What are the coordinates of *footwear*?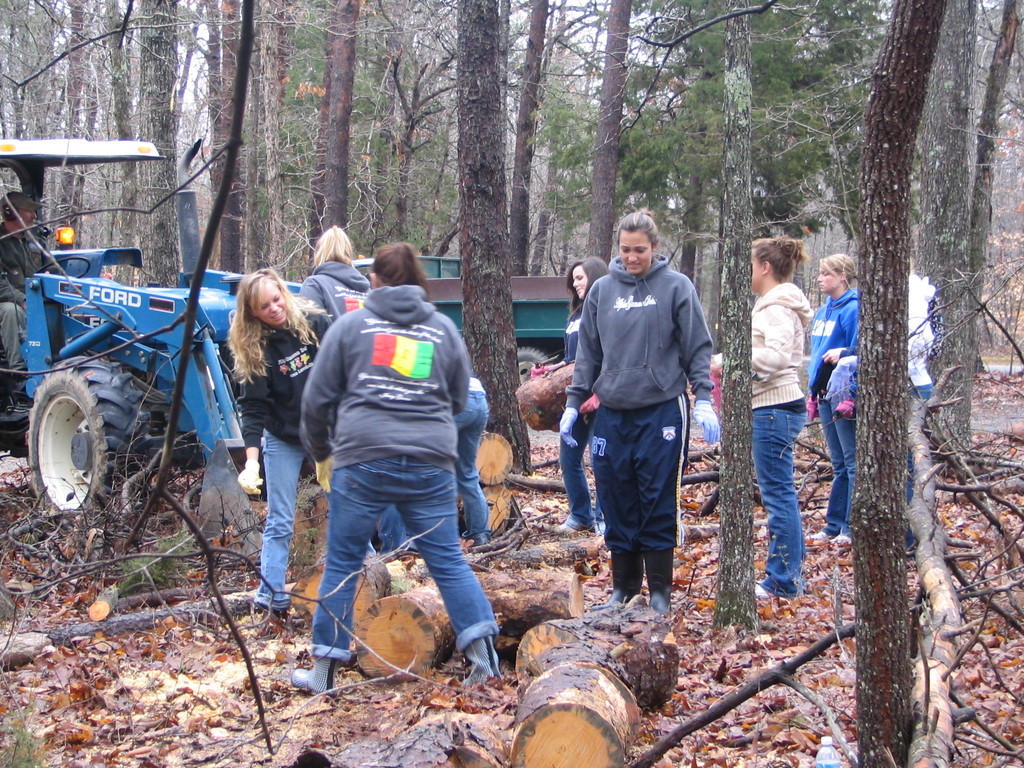
[x1=589, y1=589, x2=637, y2=610].
